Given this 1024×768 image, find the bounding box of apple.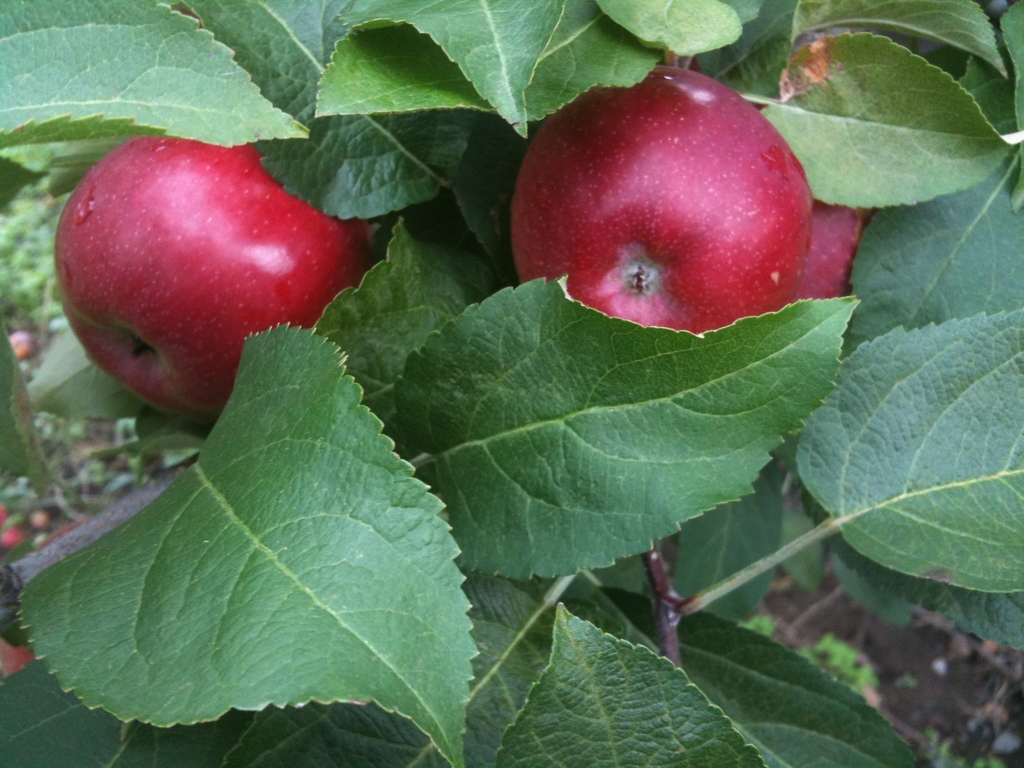
rect(46, 127, 361, 419).
